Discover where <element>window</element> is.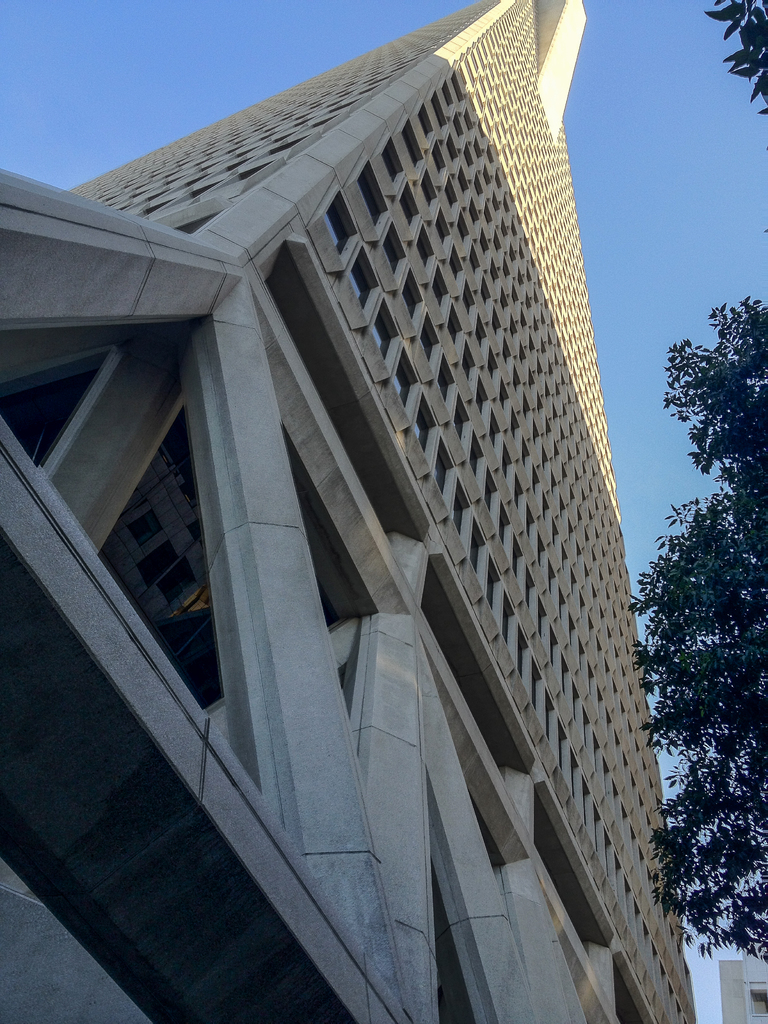
Discovered at [665, 969, 670, 1021].
